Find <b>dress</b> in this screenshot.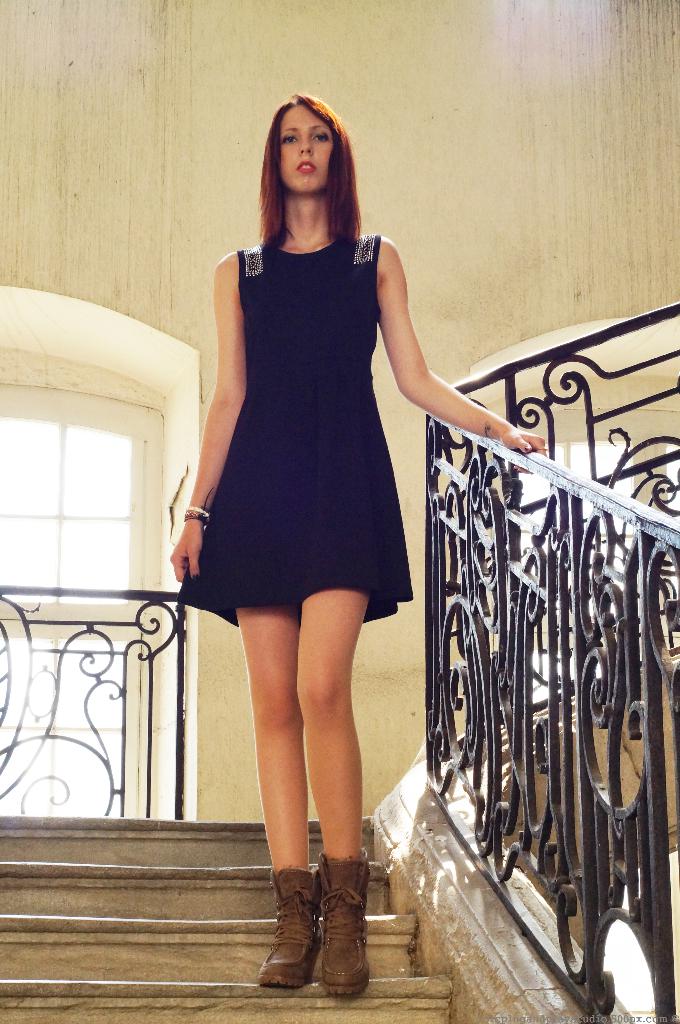
The bounding box for <b>dress</b> is detection(184, 228, 420, 622).
